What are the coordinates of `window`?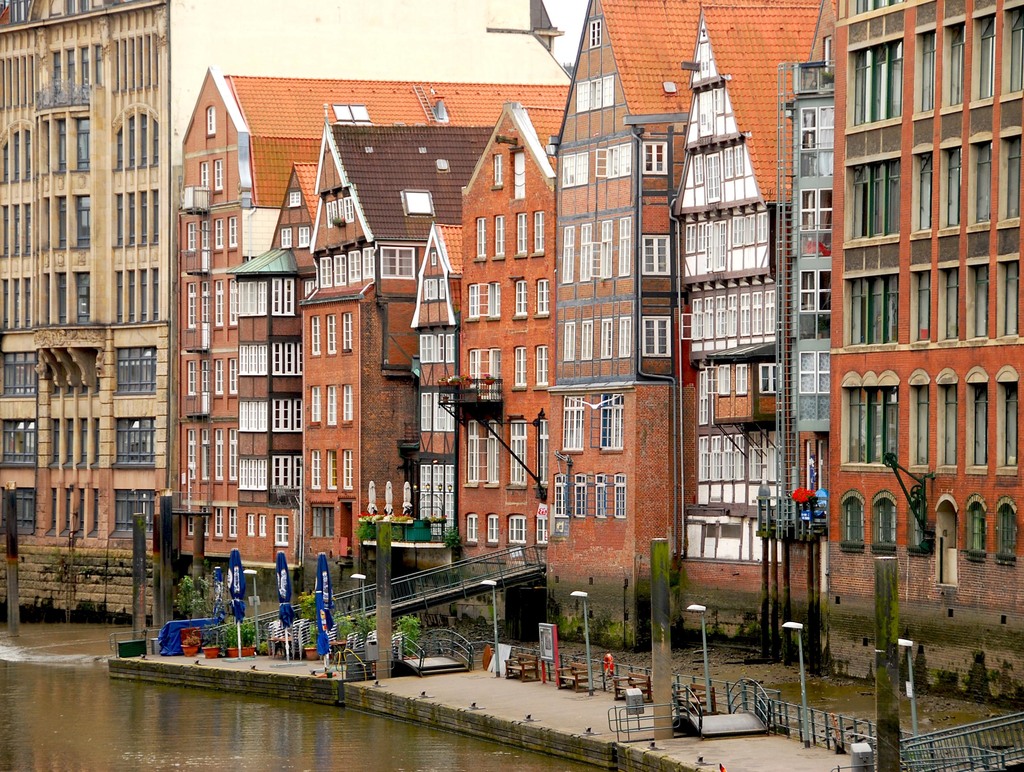
(left=643, top=141, right=668, bottom=172).
